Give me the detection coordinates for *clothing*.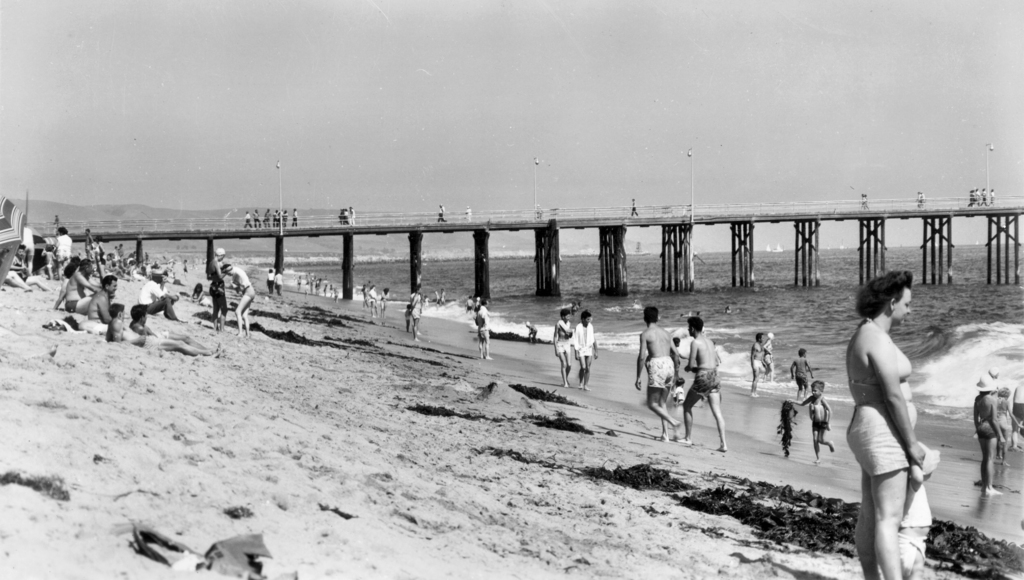
<box>434,206,445,222</box>.
